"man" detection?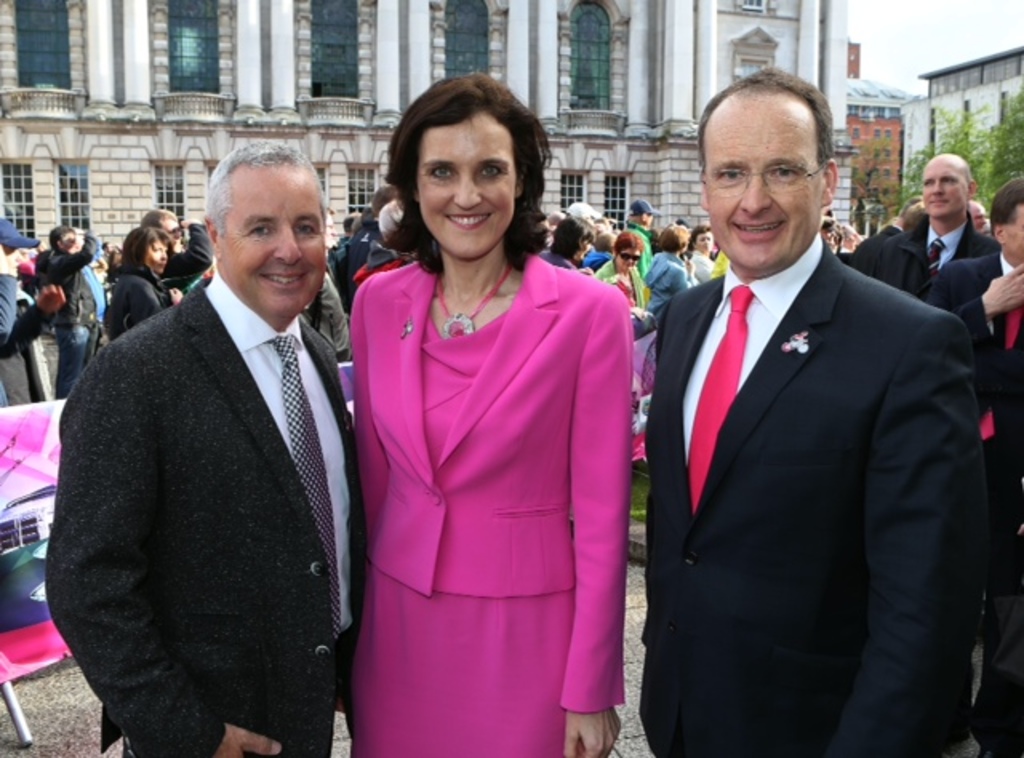
(left=632, top=59, right=1008, bottom=740)
